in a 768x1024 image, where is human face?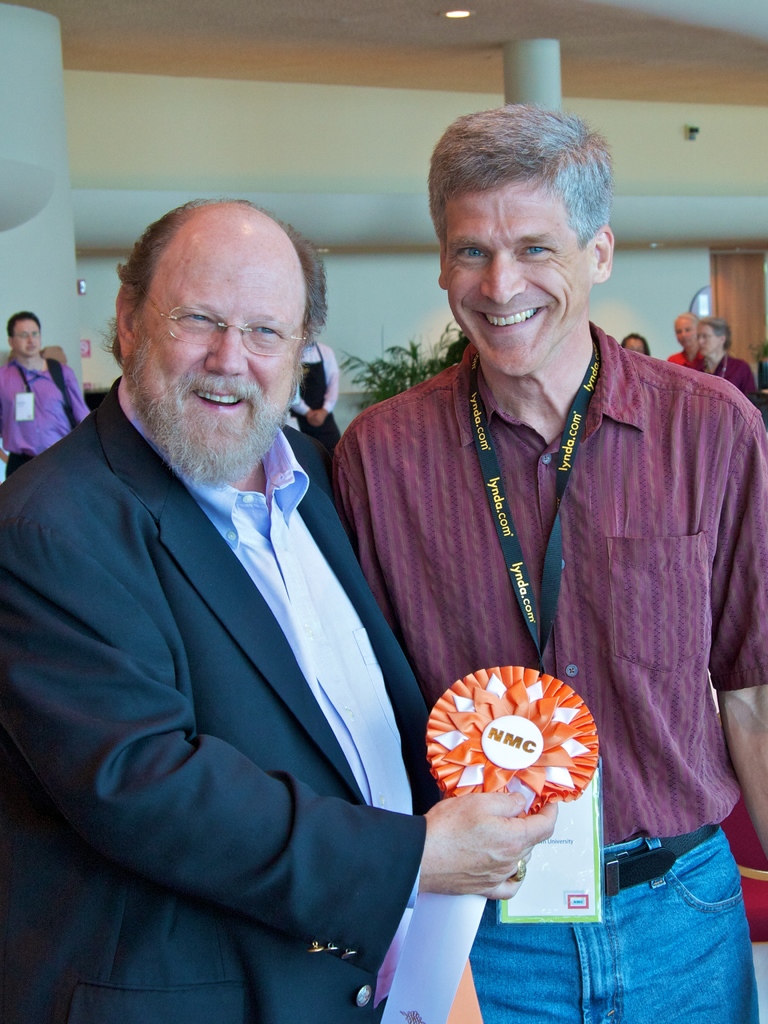
[135,247,296,483].
